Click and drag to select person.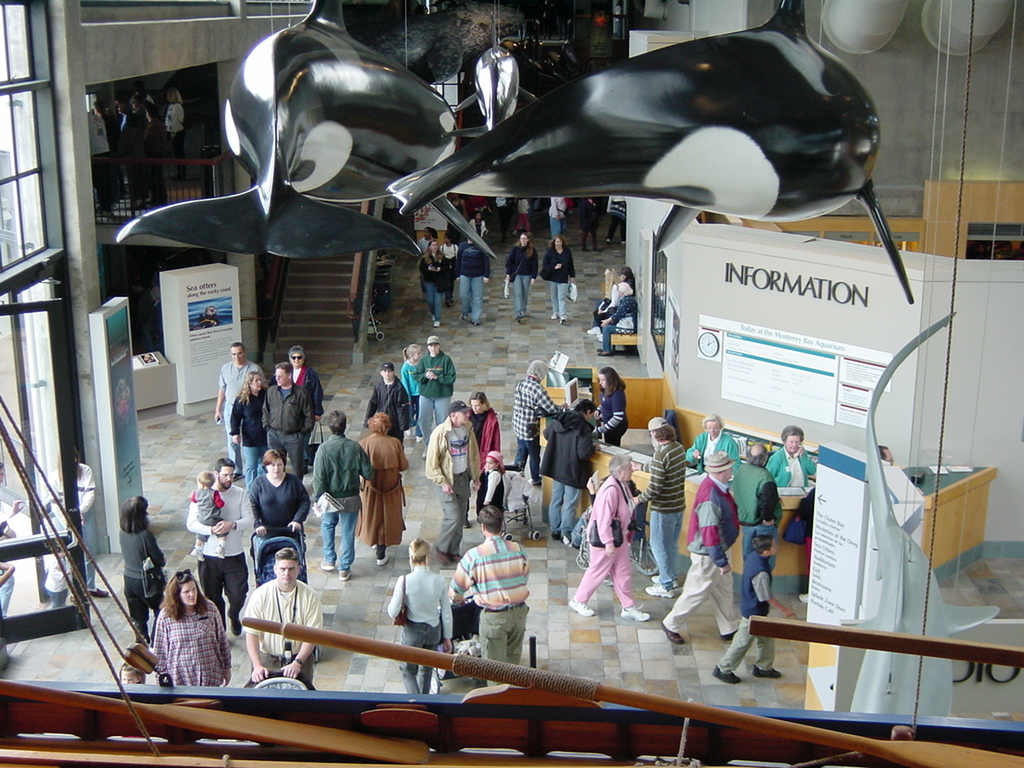
Selection: <region>244, 549, 326, 701</region>.
